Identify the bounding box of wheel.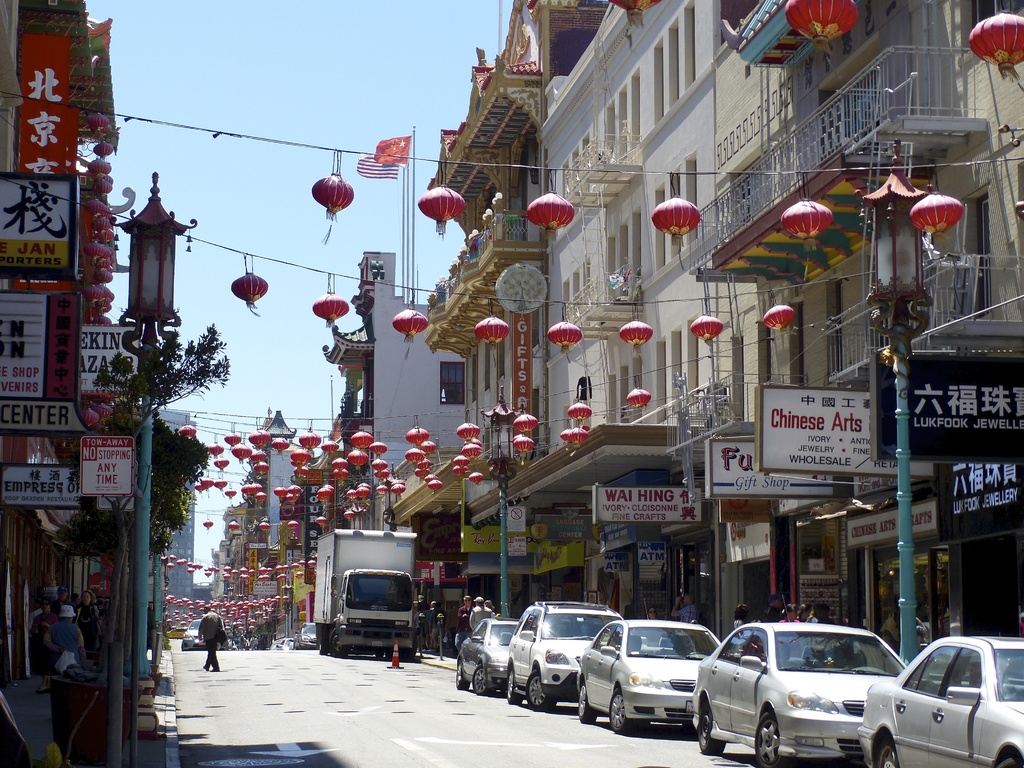
526,671,555,710.
